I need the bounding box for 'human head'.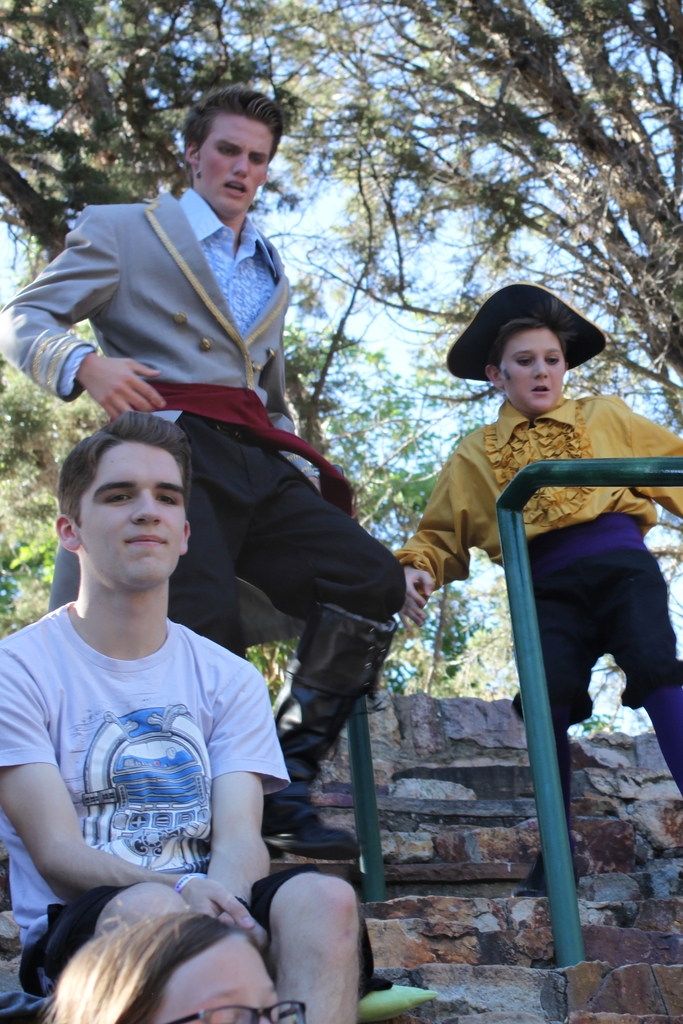
Here it is: crop(482, 316, 573, 413).
